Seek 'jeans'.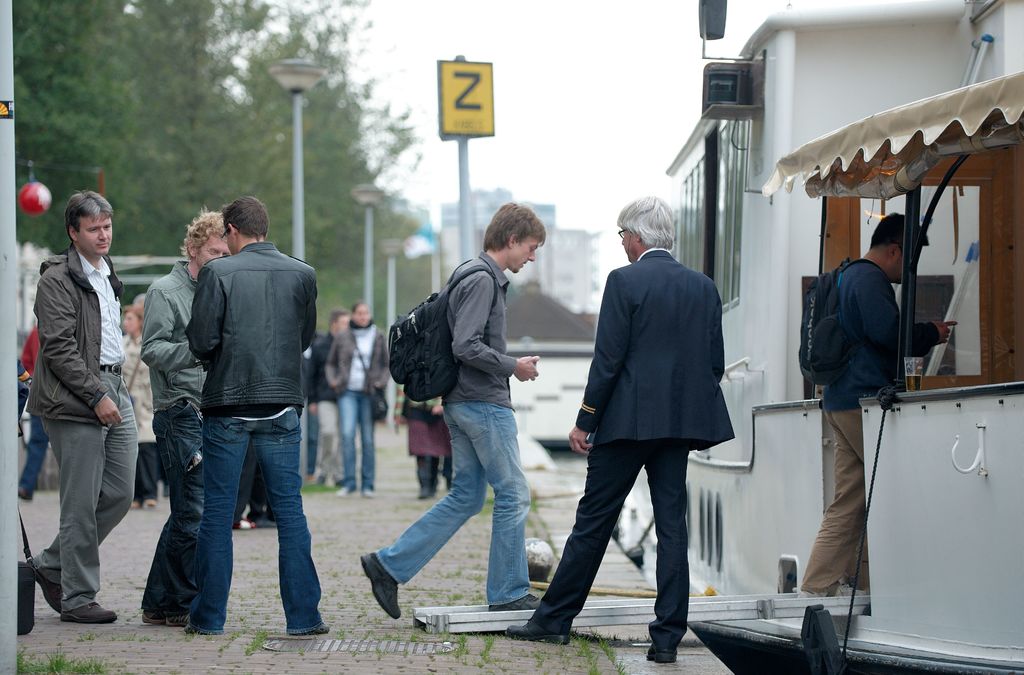
141/403/204/624.
